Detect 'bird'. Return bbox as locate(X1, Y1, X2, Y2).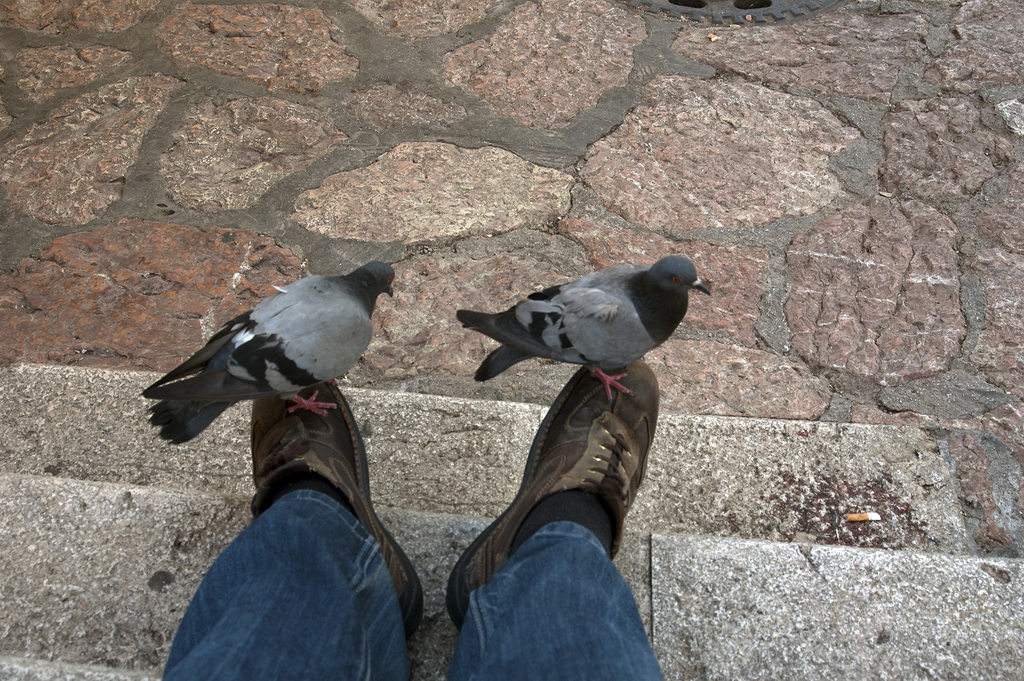
locate(454, 256, 710, 403).
